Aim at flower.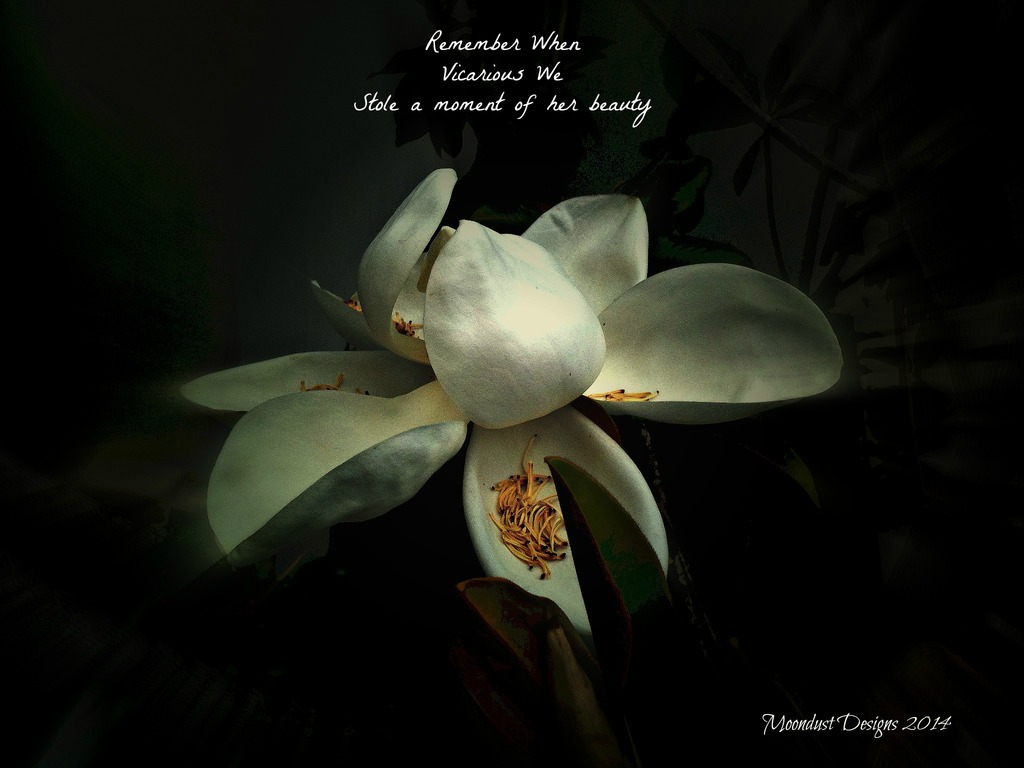
Aimed at Rect(179, 157, 844, 634).
